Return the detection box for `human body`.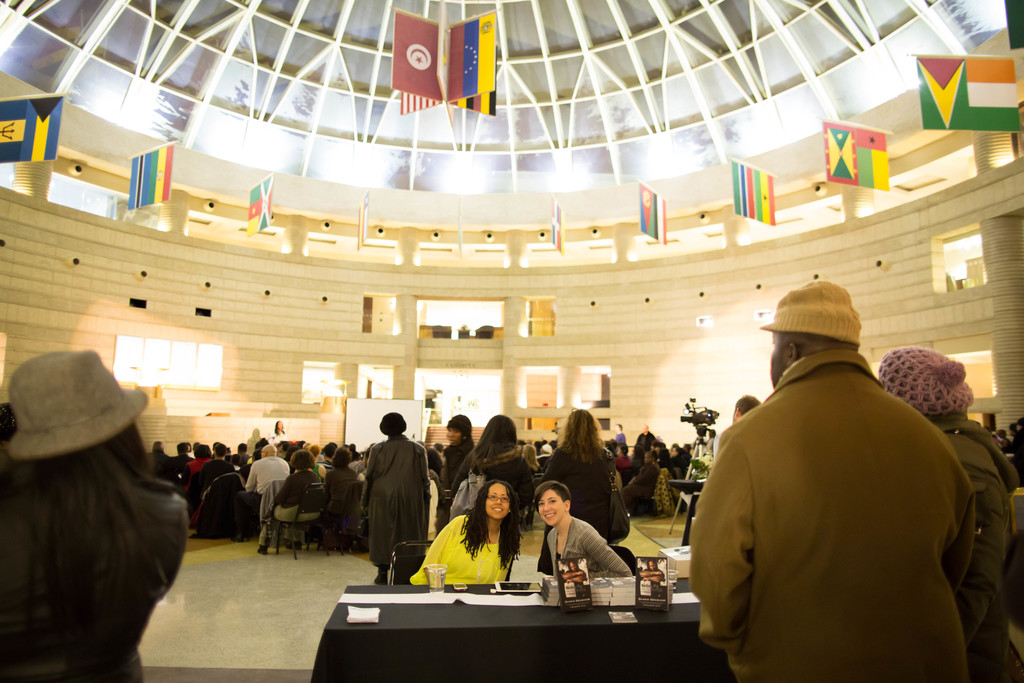
684, 354, 968, 682.
